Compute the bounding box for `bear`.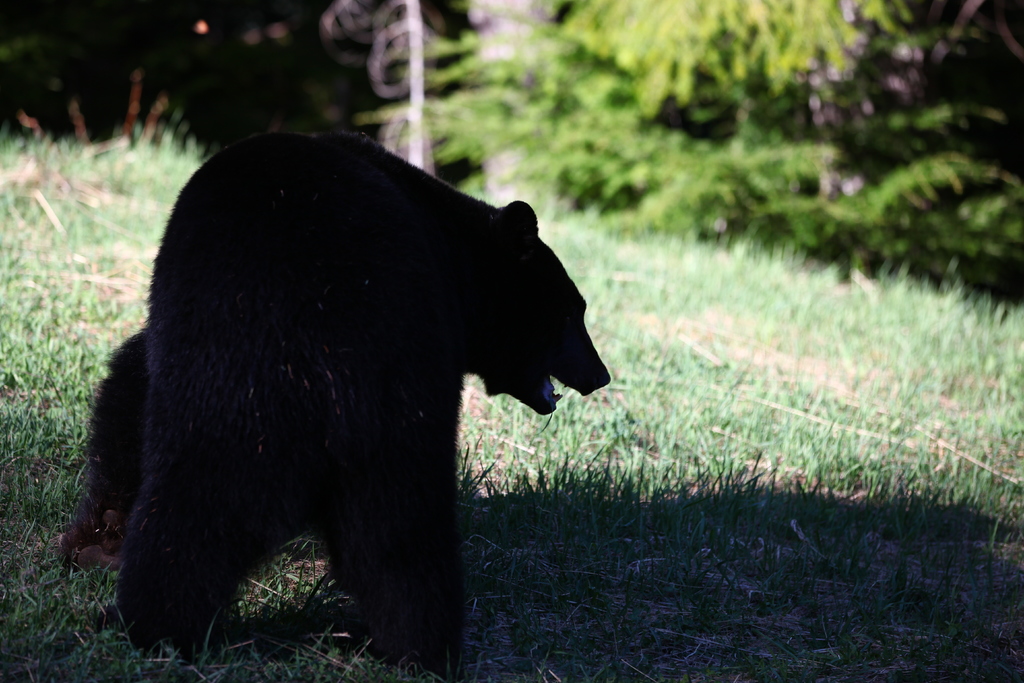
(58,132,611,682).
